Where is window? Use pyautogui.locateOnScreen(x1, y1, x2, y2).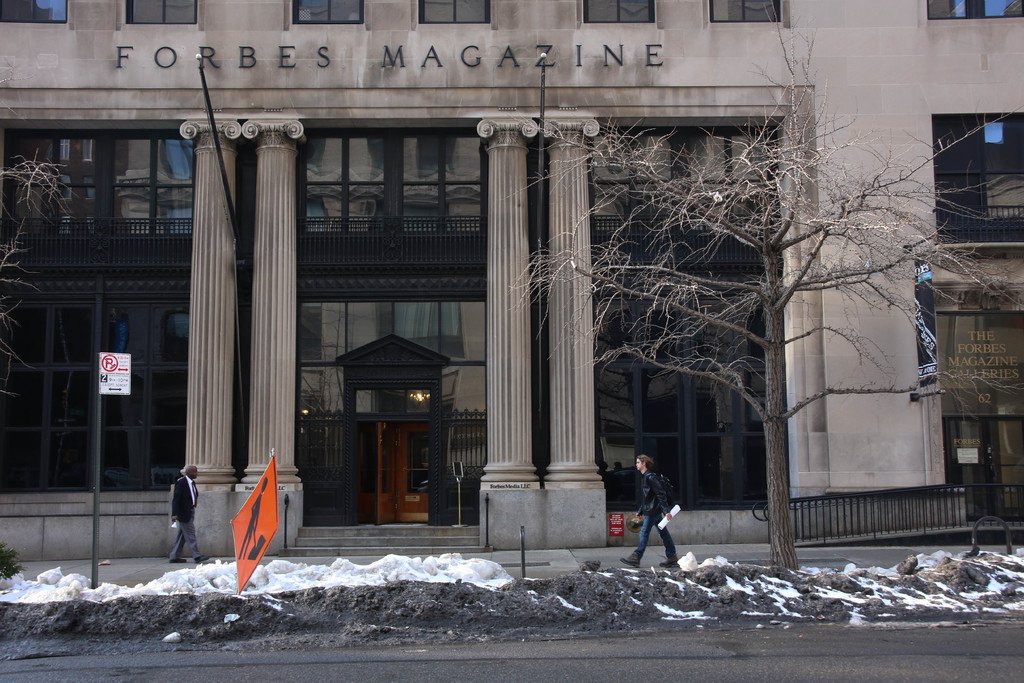
pyautogui.locateOnScreen(596, 299, 790, 502).
